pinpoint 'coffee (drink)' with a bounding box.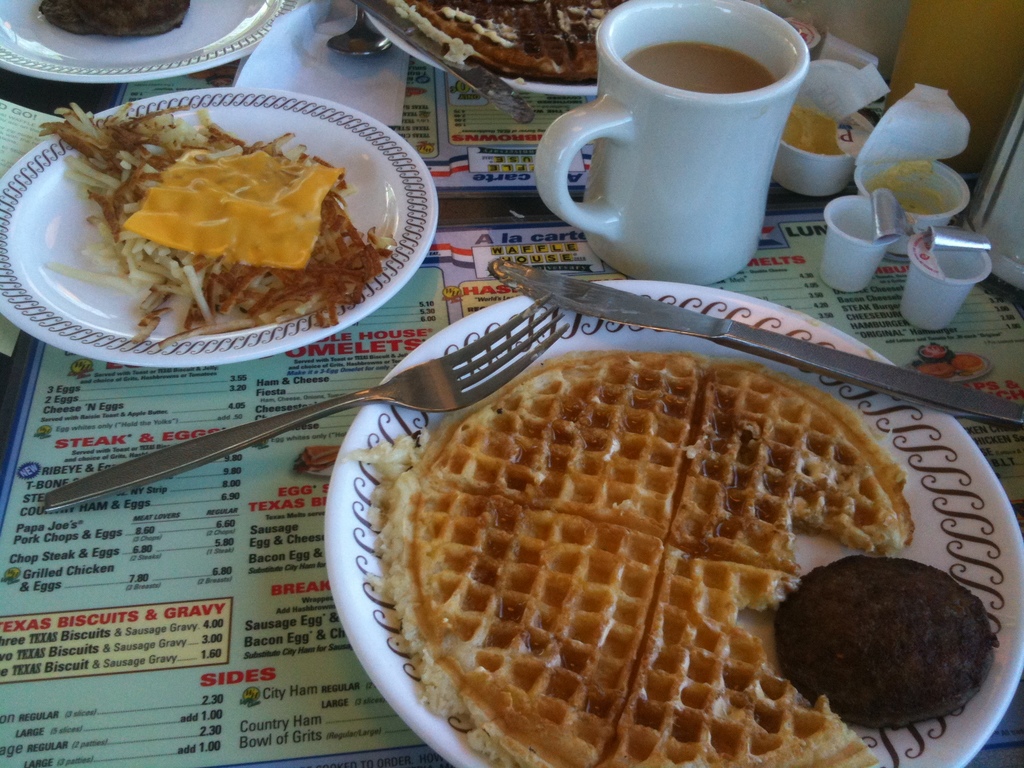
(551,2,810,282).
